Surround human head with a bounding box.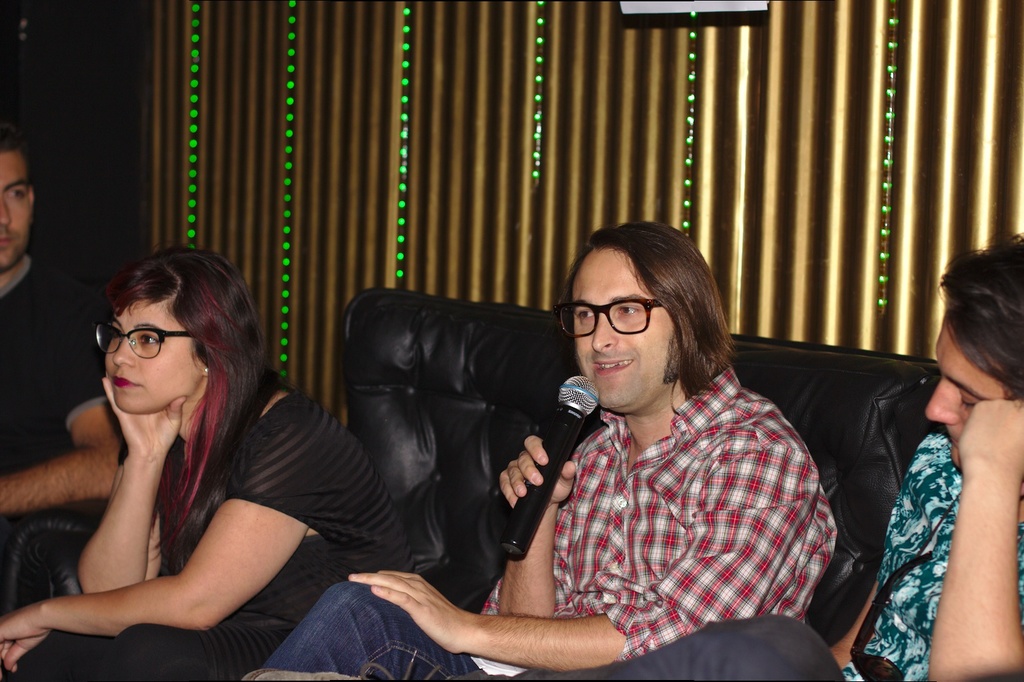
[0, 128, 37, 279].
